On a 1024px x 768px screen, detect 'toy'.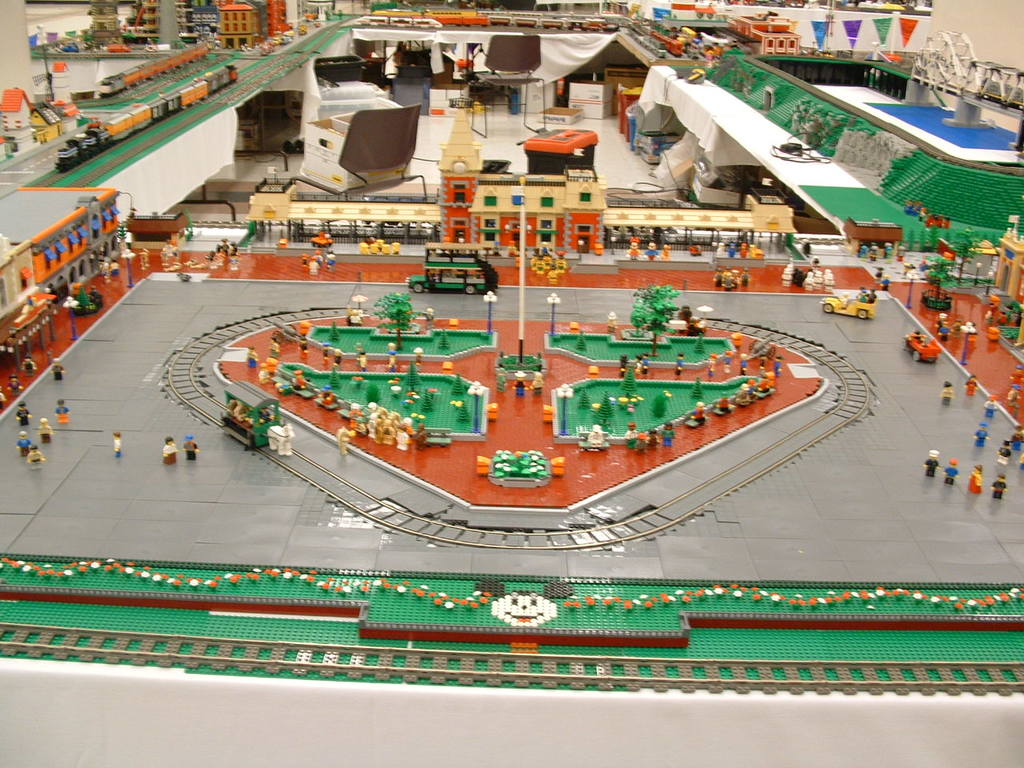
region(971, 421, 989, 447).
